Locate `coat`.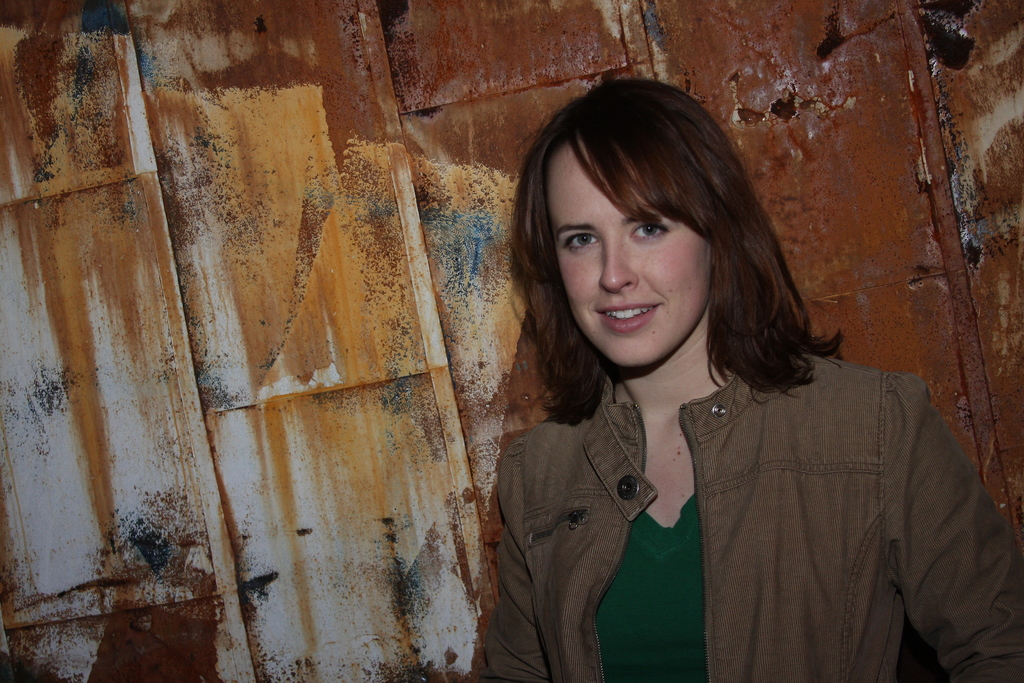
Bounding box: crop(489, 281, 991, 658).
